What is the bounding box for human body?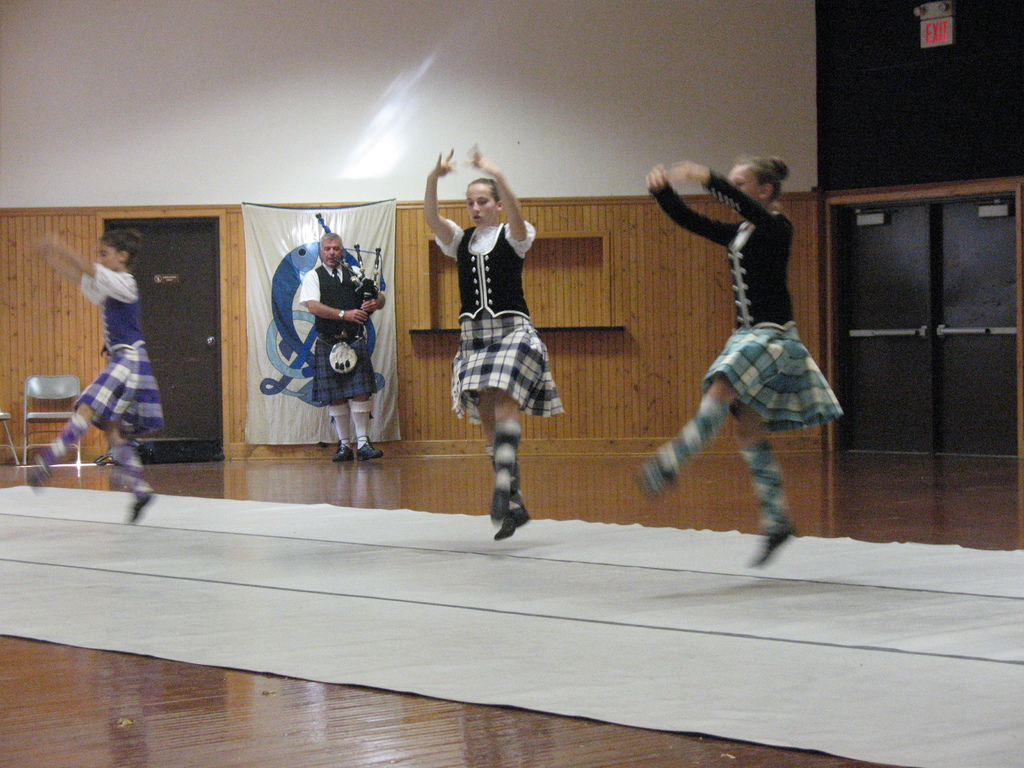
(653, 150, 836, 573).
